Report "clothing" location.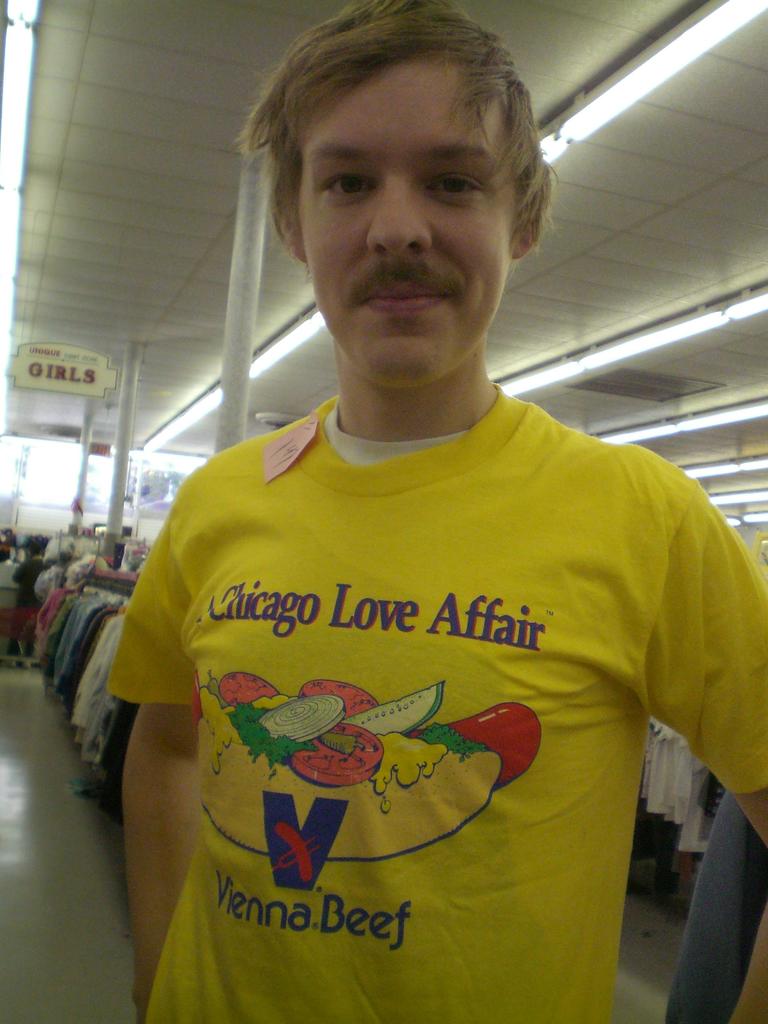
Report: (x1=118, y1=332, x2=717, y2=1010).
